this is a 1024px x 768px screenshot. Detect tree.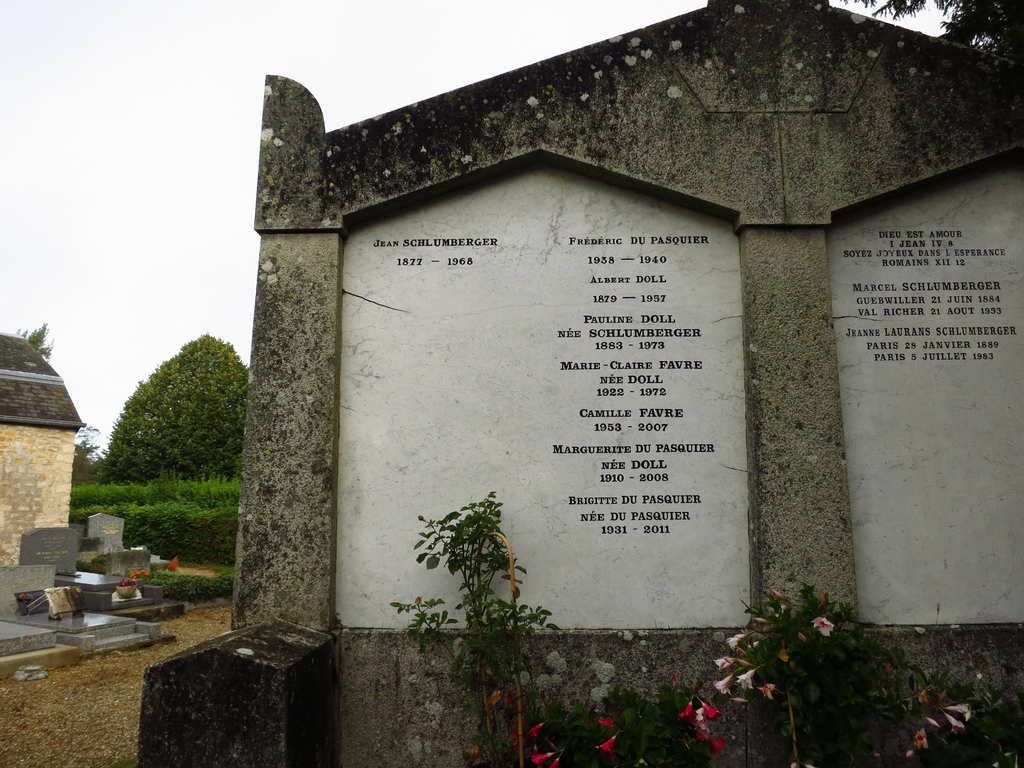
[left=417, top=494, right=523, bottom=625].
